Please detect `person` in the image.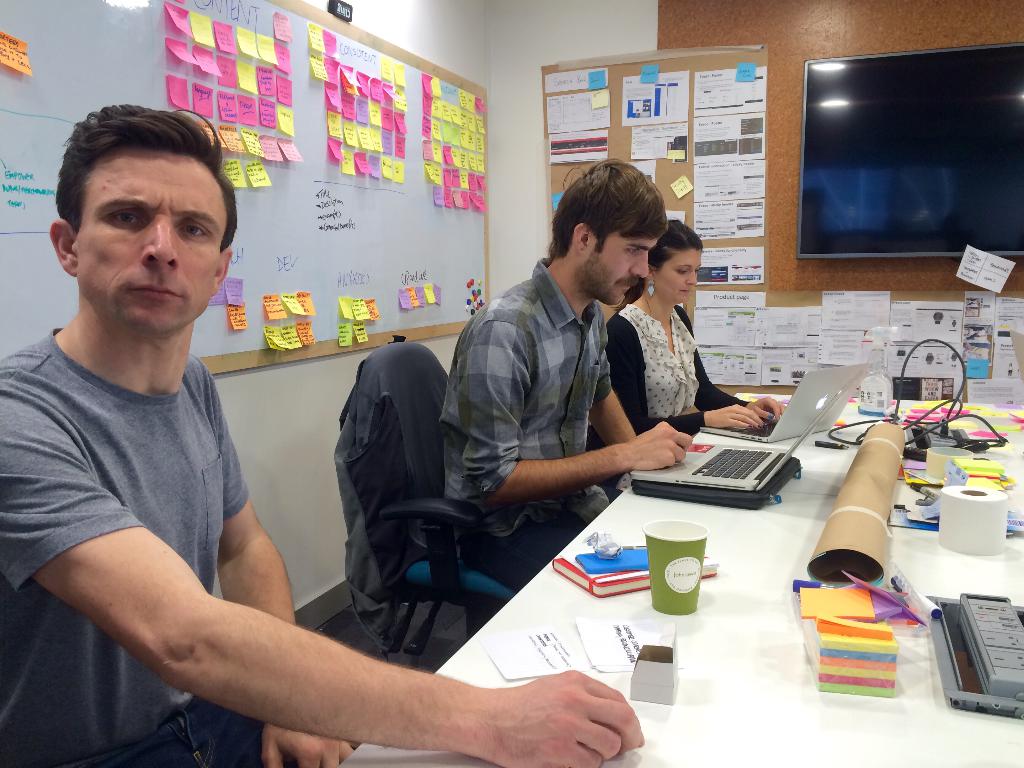
591:213:777:458.
